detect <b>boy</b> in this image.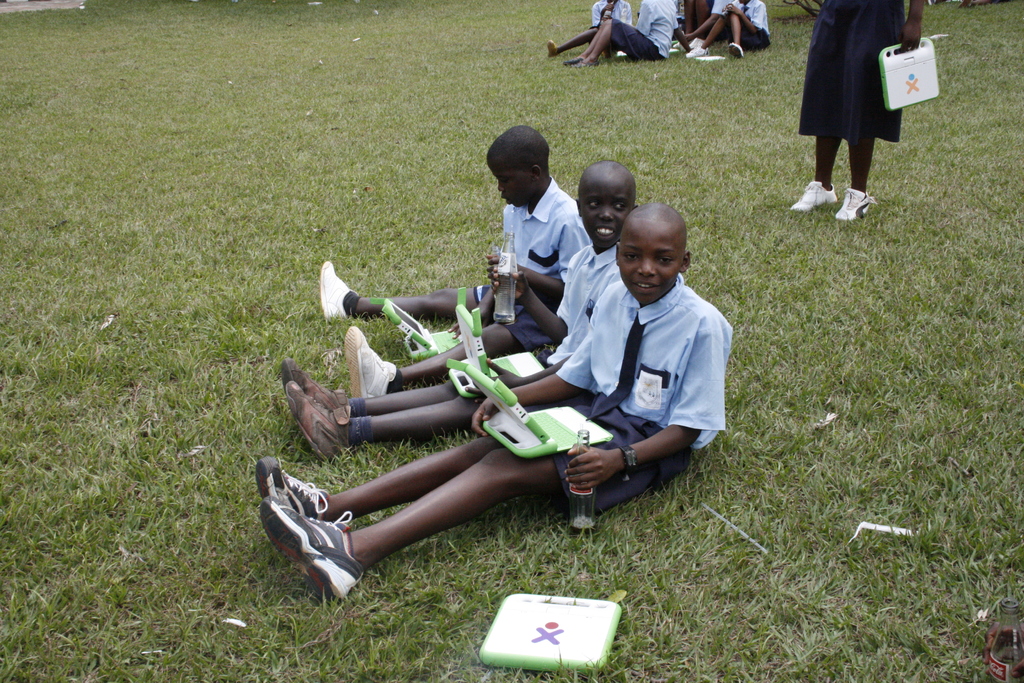
Detection: [x1=320, y1=124, x2=589, y2=401].
